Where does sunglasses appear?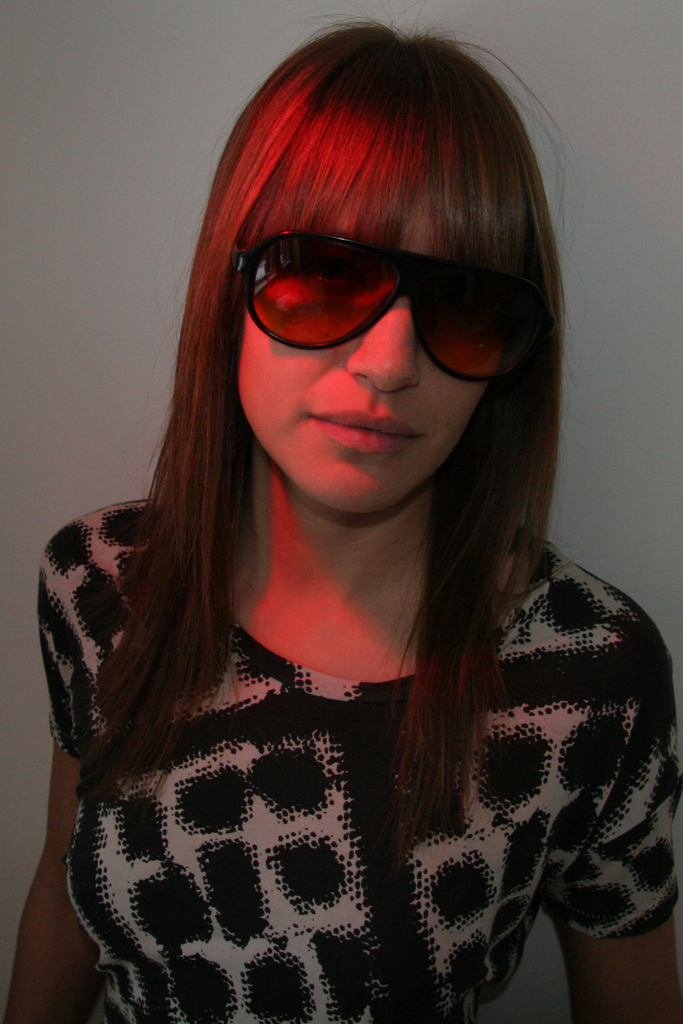
Appears at (230, 226, 559, 382).
